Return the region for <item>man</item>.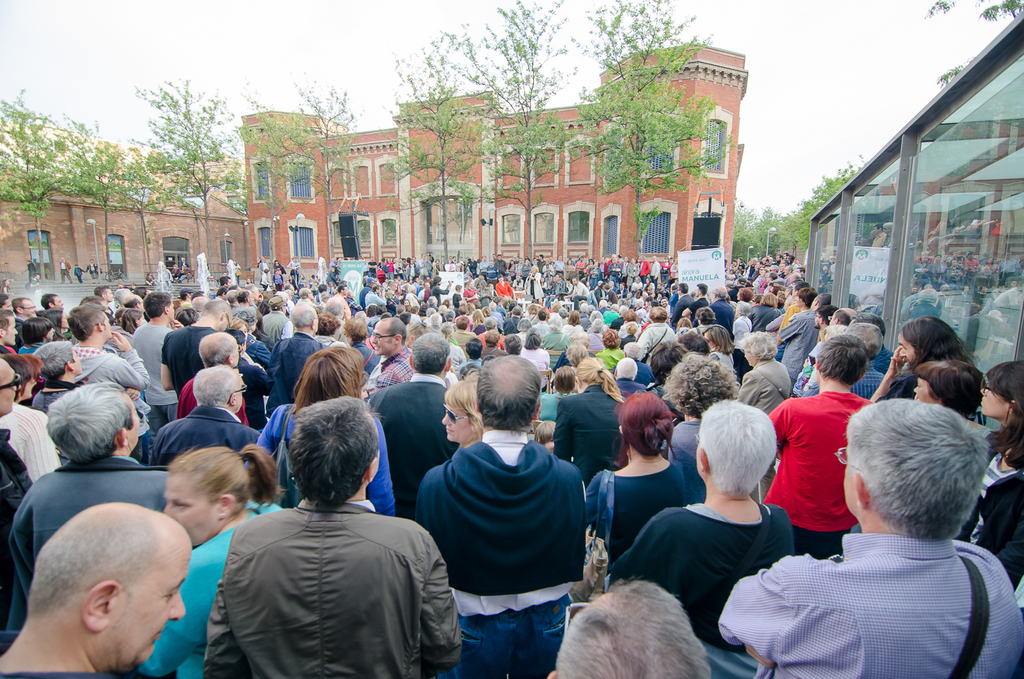
(x1=765, y1=337, x2=870, y2=564).
